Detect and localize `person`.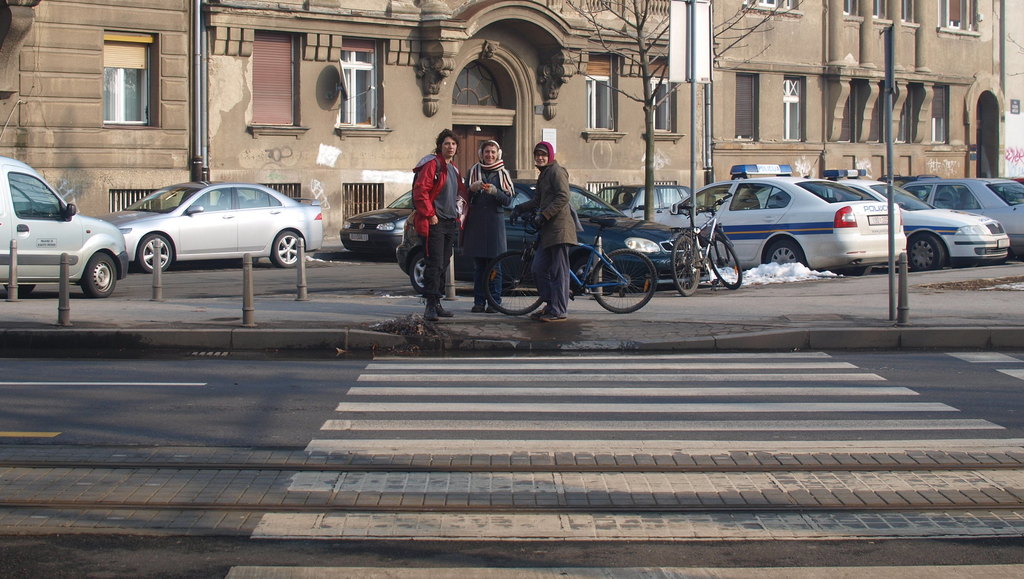
Localized at crop(464, 139, 515, 312).
